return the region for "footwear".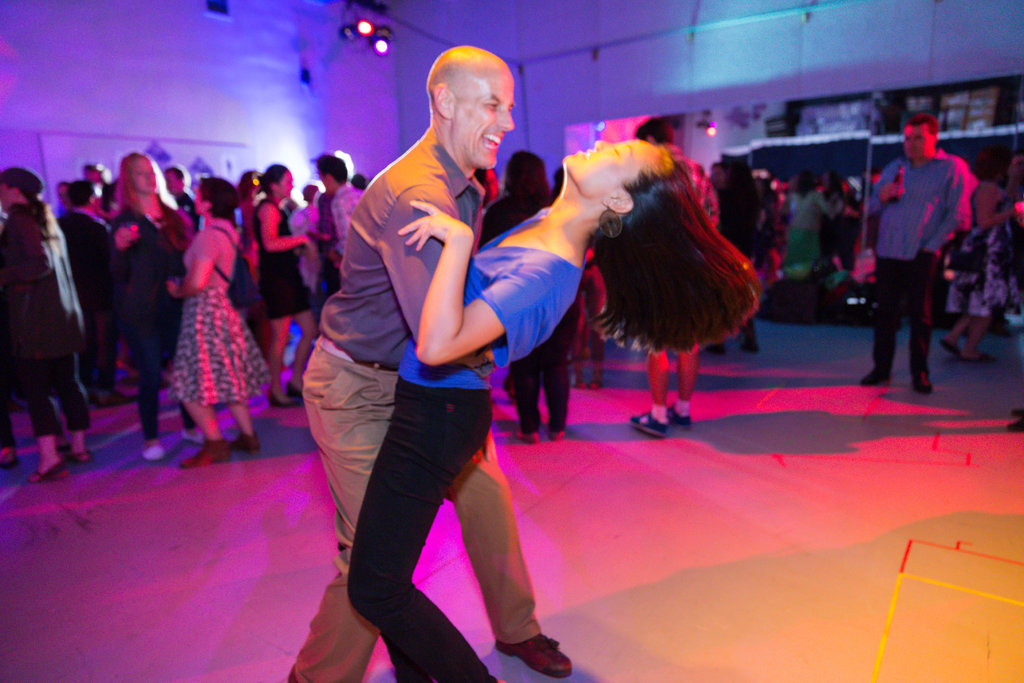
[left=939, top=340, right=966, bottom=366].
